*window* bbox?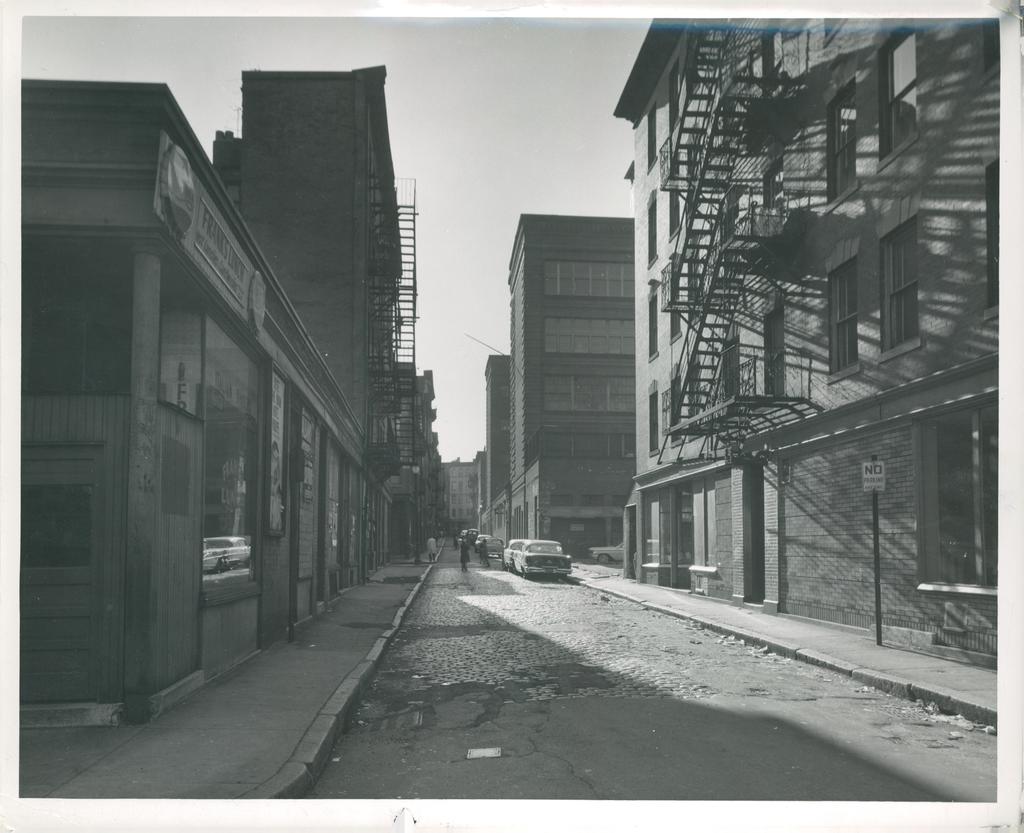
936:403:1009:588
